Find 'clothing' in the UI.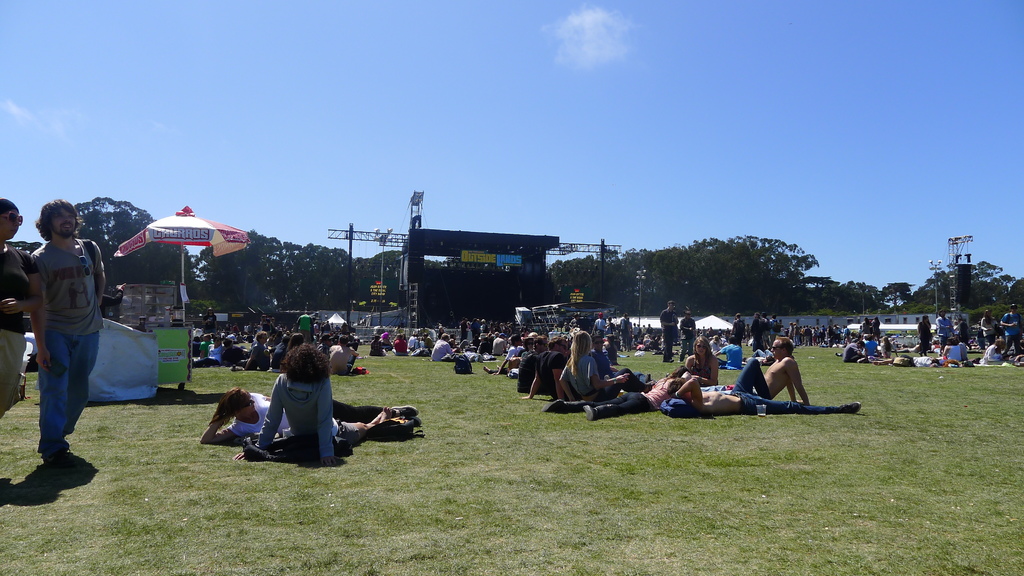
UI element at bbox=[1002, 316, 1023, 364].
